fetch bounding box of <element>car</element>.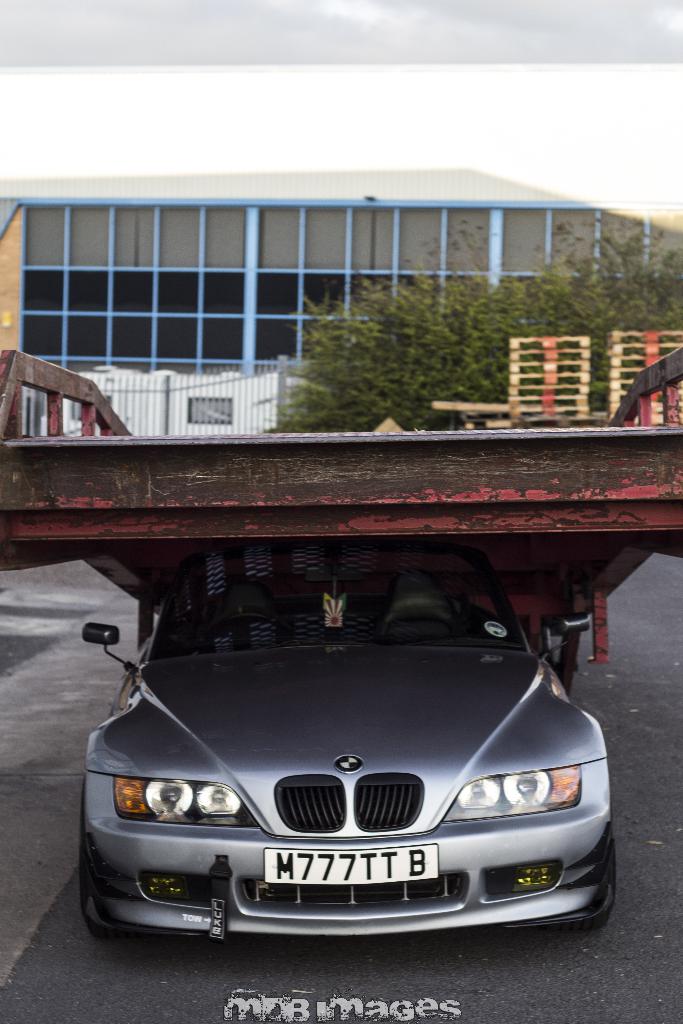
Bbox: box(72, 535, 627, 952).
